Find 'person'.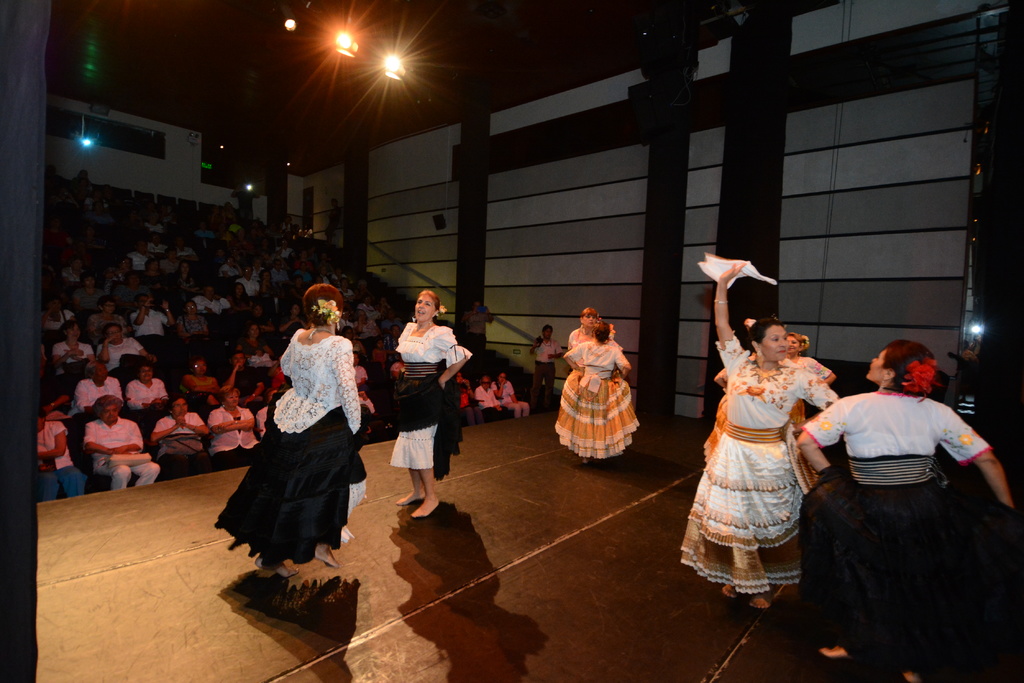
region(383, 280, 472, 517).
